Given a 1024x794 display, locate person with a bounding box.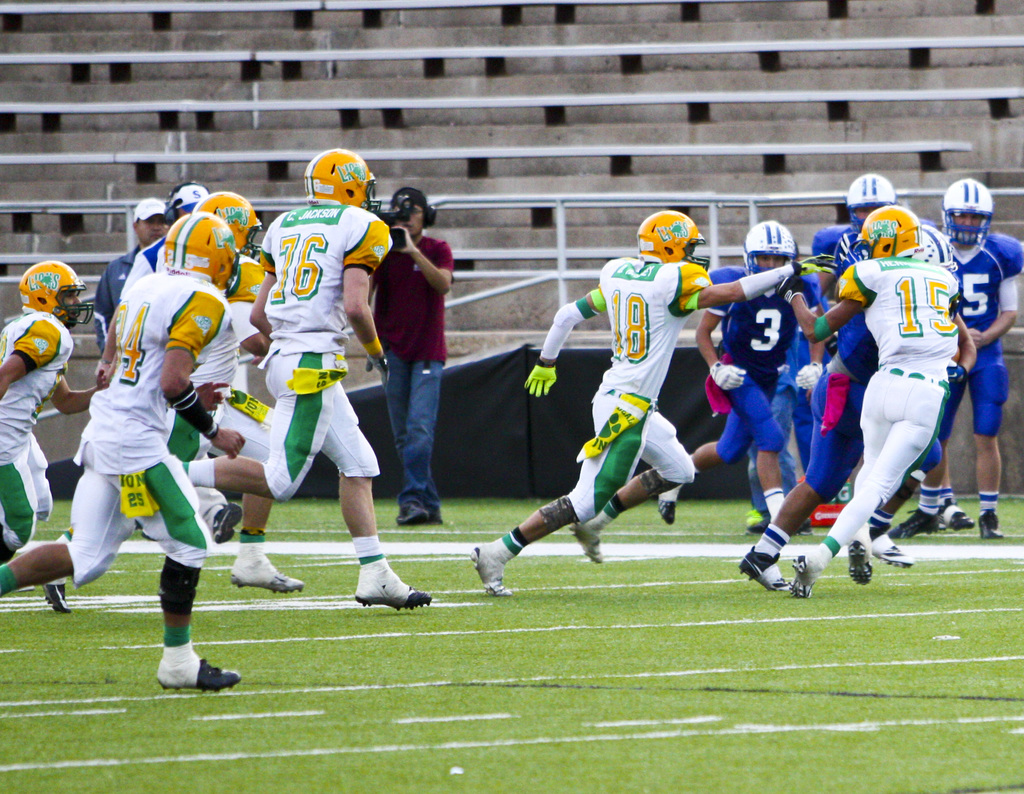
Located: pyautogui.locateOnScreen(701, 218, 797, 536).
